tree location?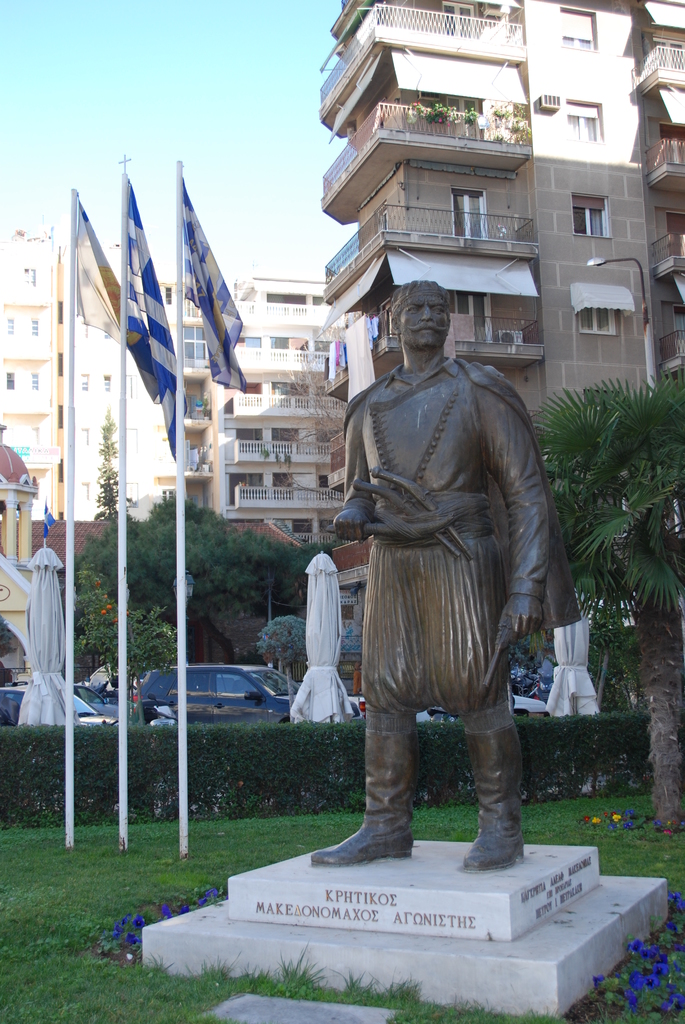
{"x1": 530, "y1": 376, "x2": 684, "y2": 832}
